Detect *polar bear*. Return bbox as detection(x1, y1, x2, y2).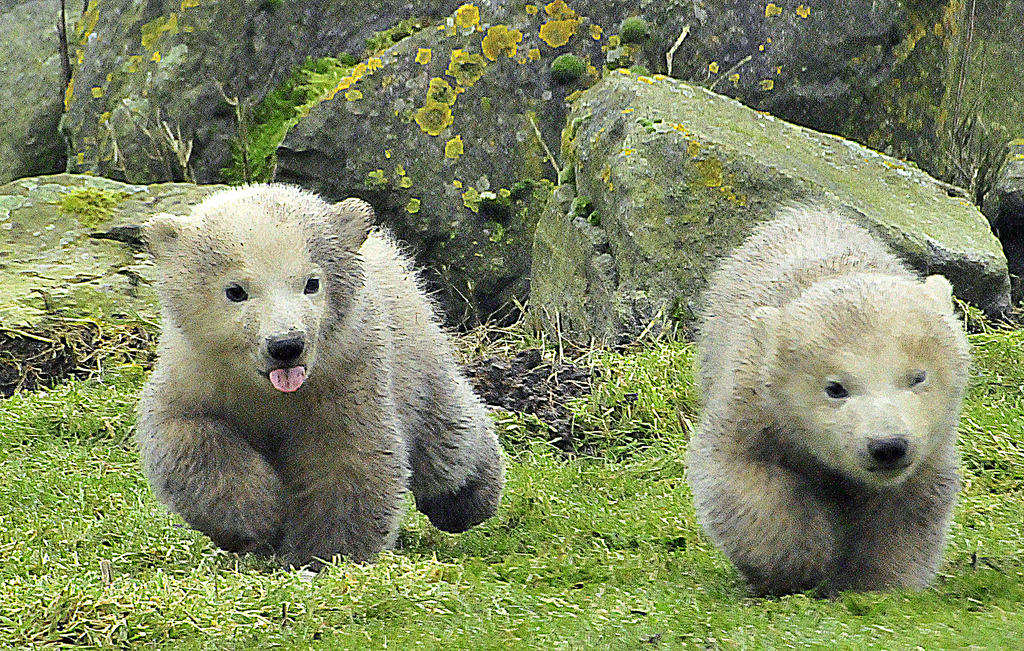
detection(692, 198, 974, 609).
